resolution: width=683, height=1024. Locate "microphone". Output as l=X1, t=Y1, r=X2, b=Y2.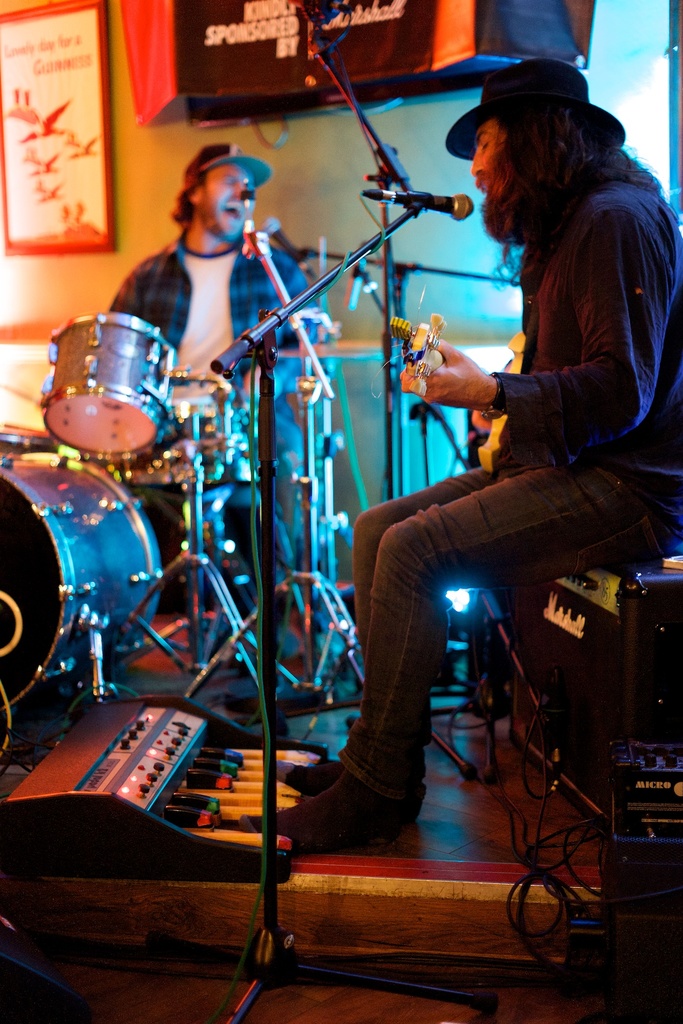
l=351, t=183, r=472, b=237.
